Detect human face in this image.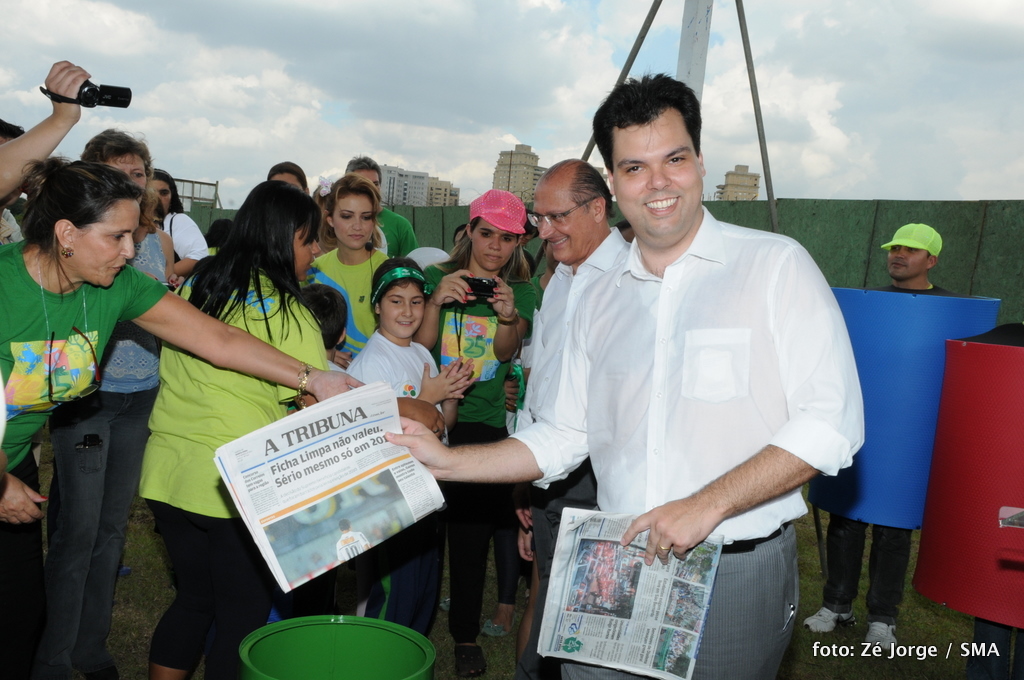
Detection: 269, 167, 306, 195.
